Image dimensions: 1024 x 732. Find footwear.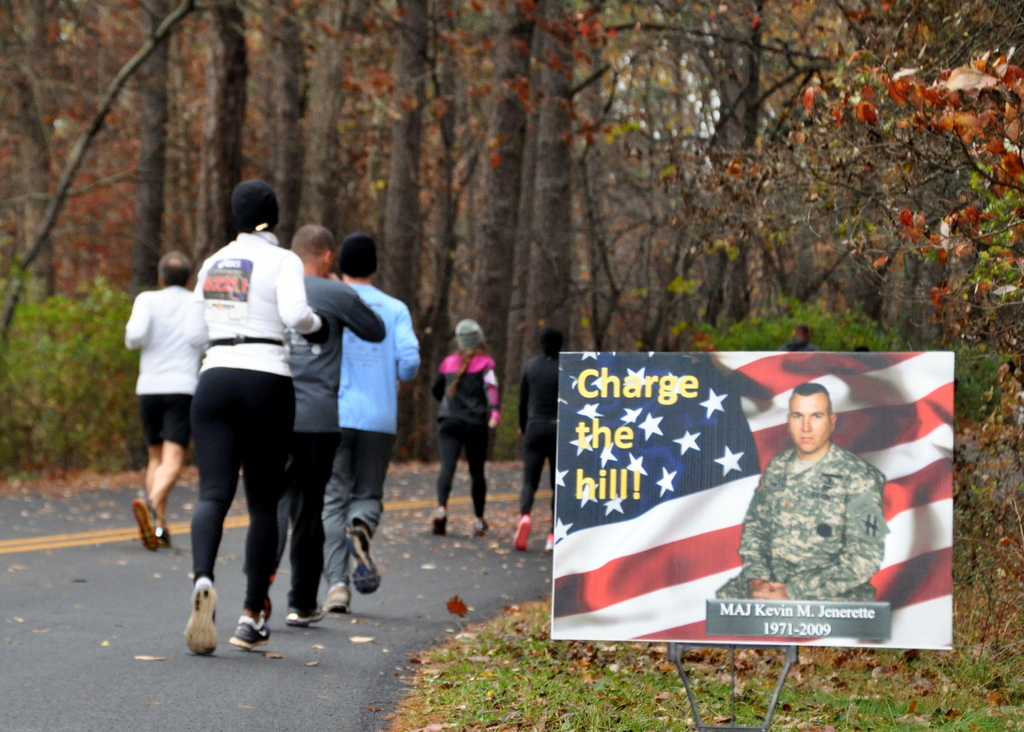
x1=170, y1=582, x2=223, y2=666.
